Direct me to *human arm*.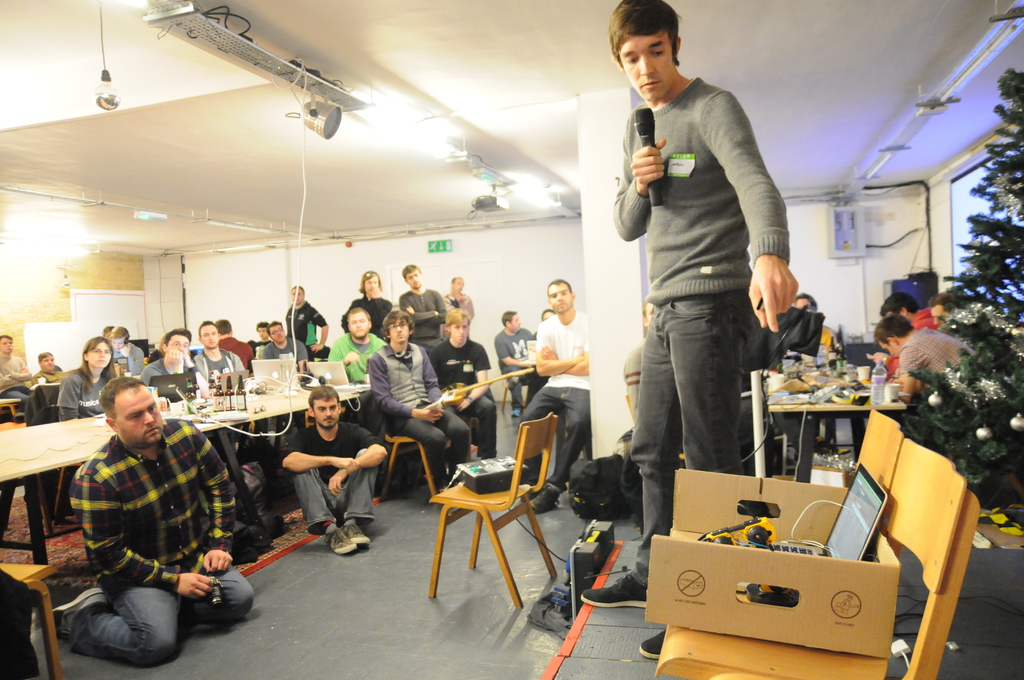
Direction: crop(490, 334, 532, 368).
